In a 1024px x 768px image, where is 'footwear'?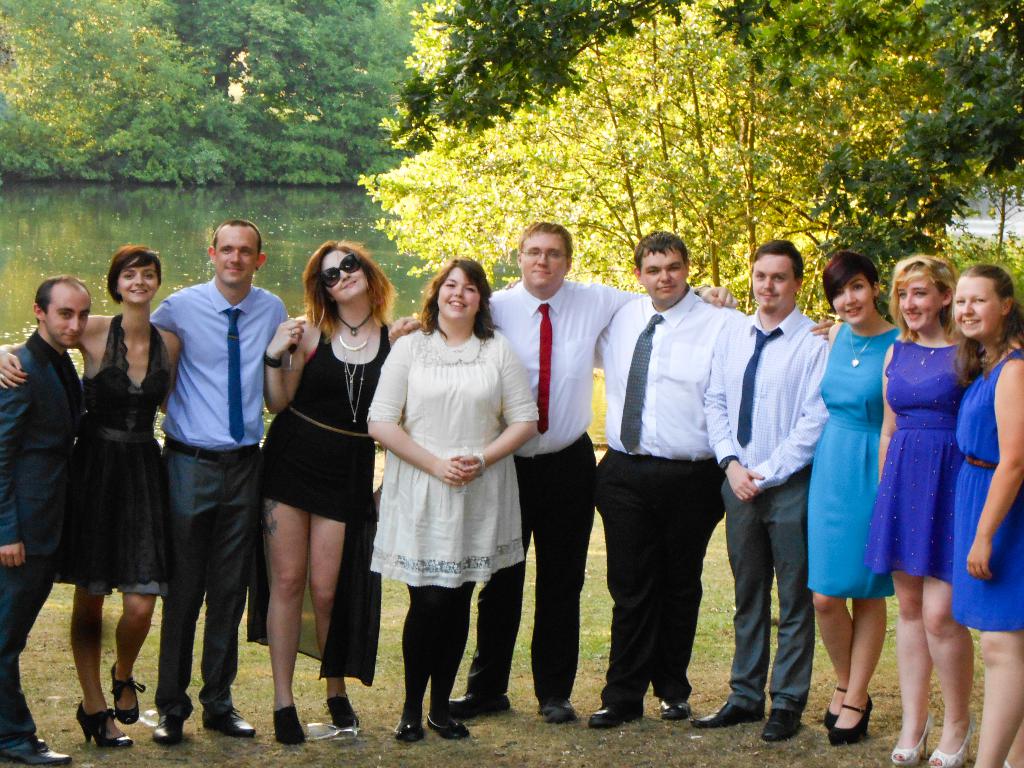
<region>662, 696, 692, 720</region>.
